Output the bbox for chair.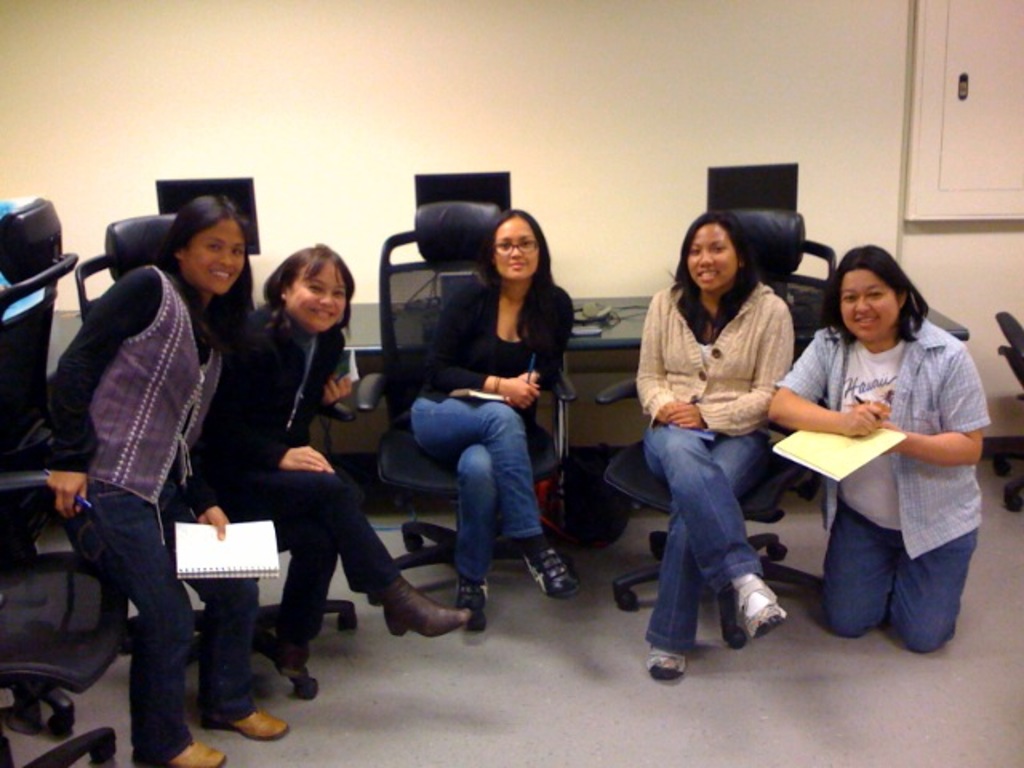
<bbox>0, 194, 82, 736</bbox>.
